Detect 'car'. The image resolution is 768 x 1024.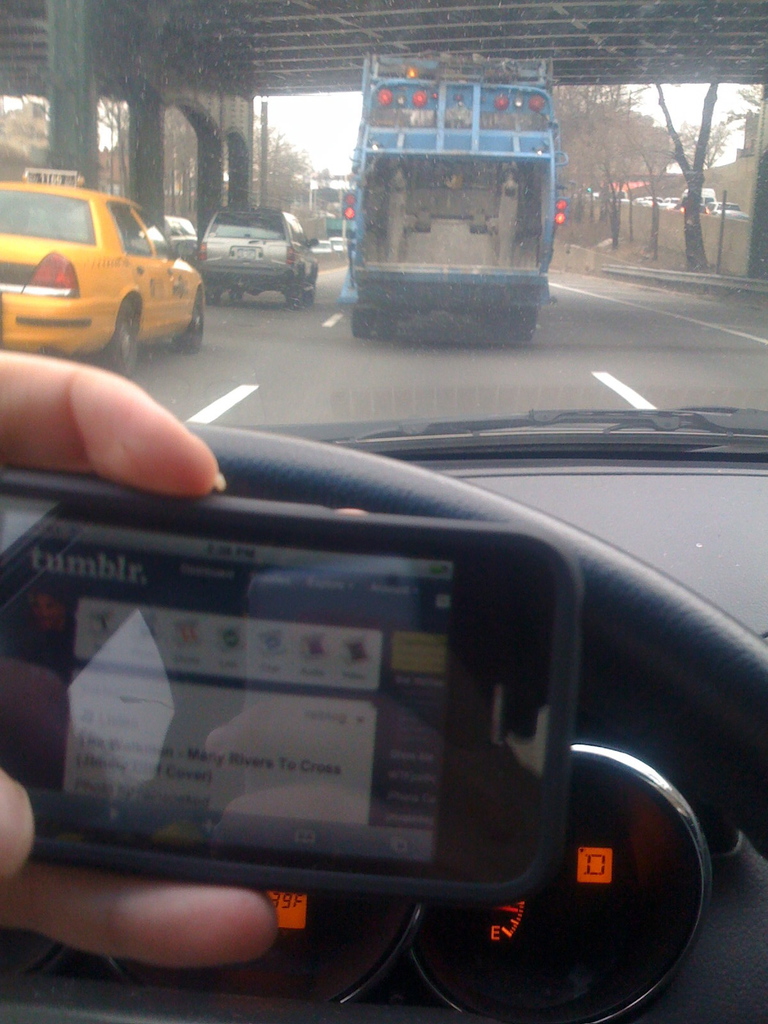
{"x1": 201, "y1": 209, "x2": 325, "y2": 299}.
